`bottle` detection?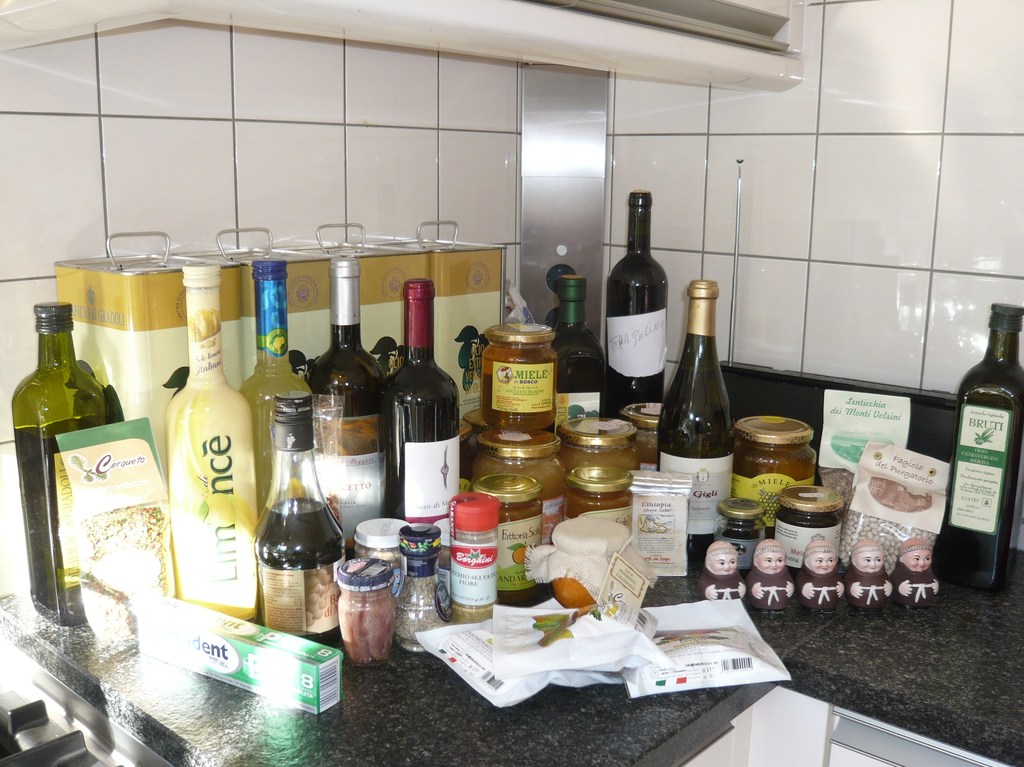
[164, 266, 255, 620]
